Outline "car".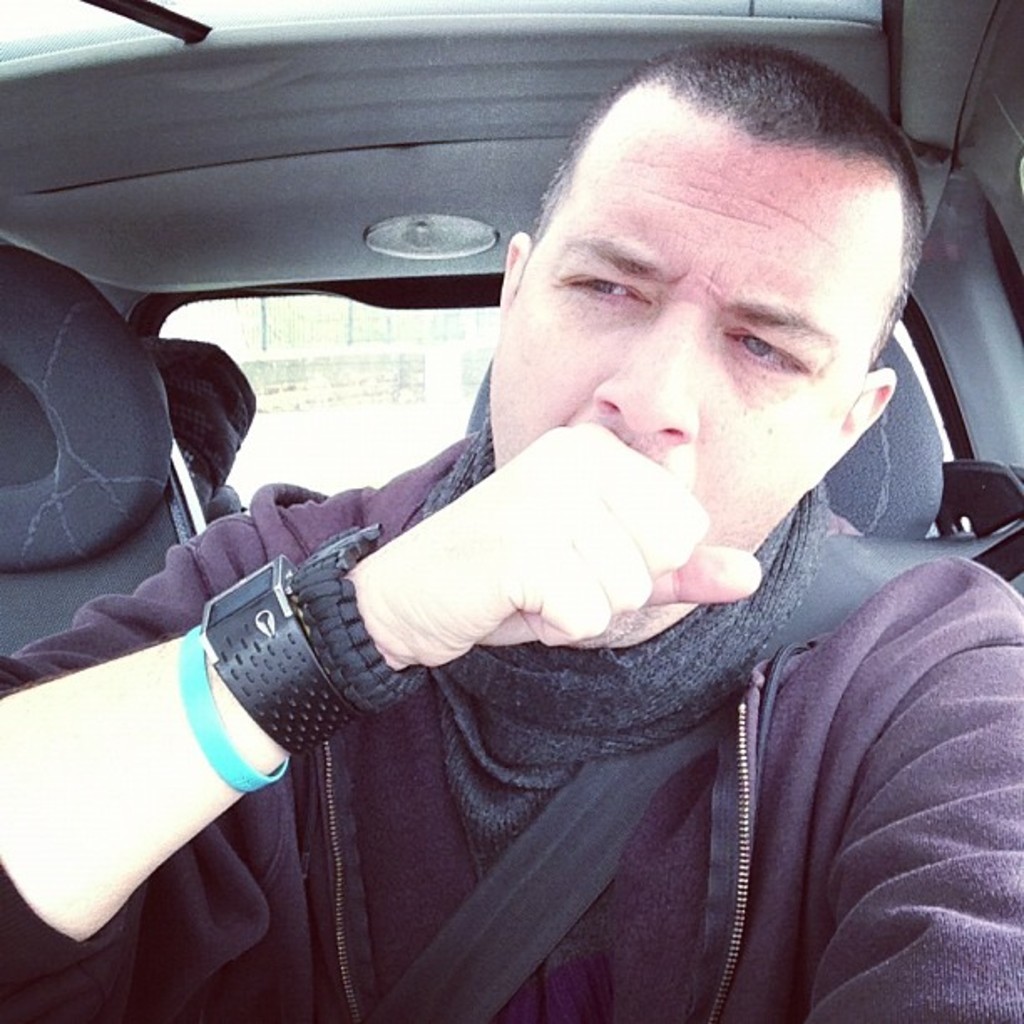
Outline: l=0, t=0, r=1022, b=1022.
